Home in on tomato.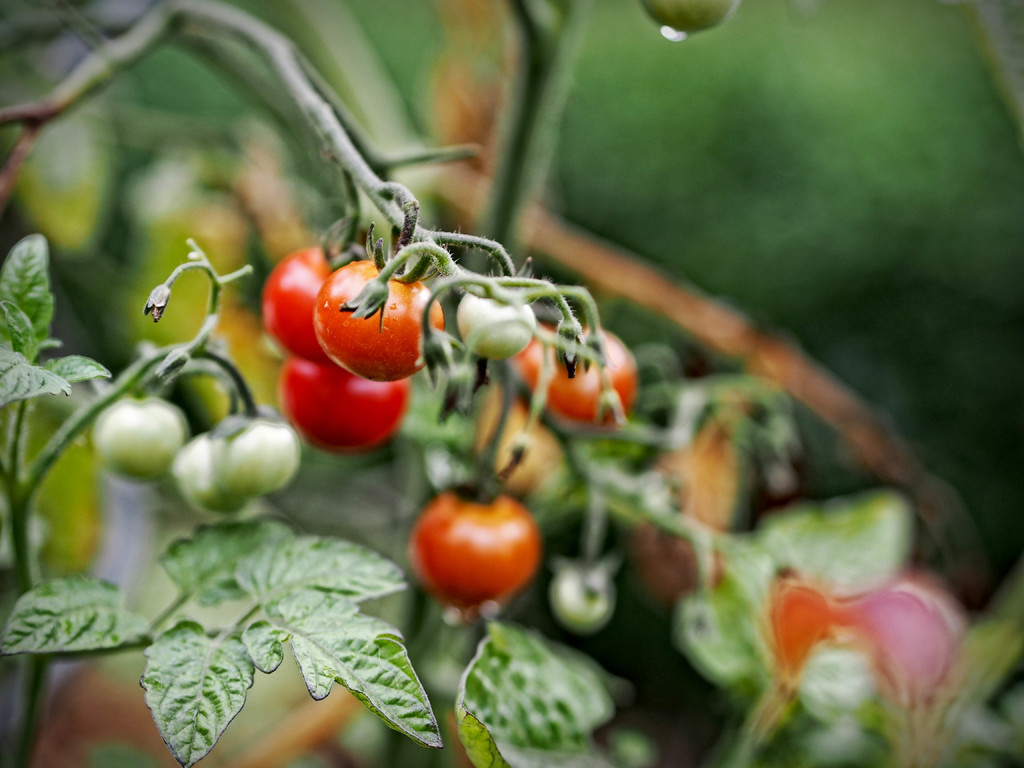
Homed in at (263, 247, 333, 355).
